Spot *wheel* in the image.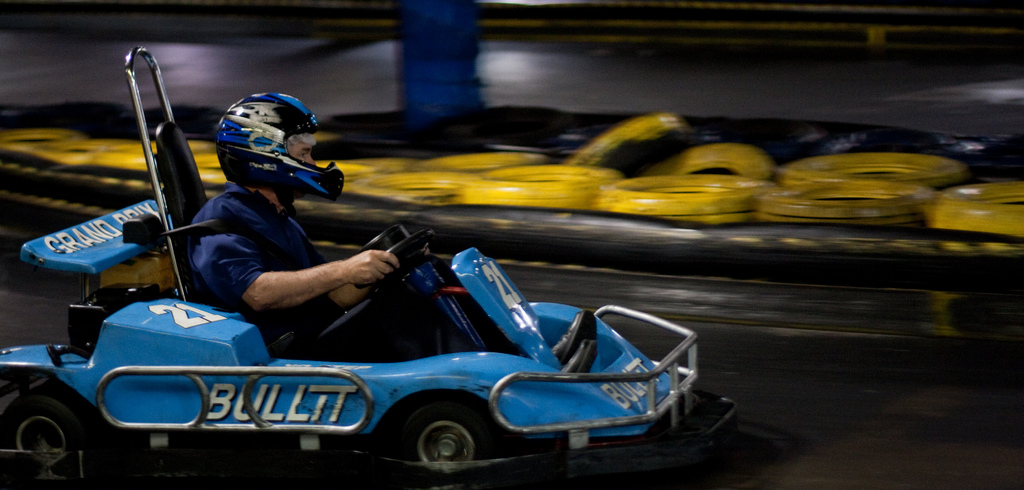
*wheel* found at bbox=[380, 393, 509, 489].
